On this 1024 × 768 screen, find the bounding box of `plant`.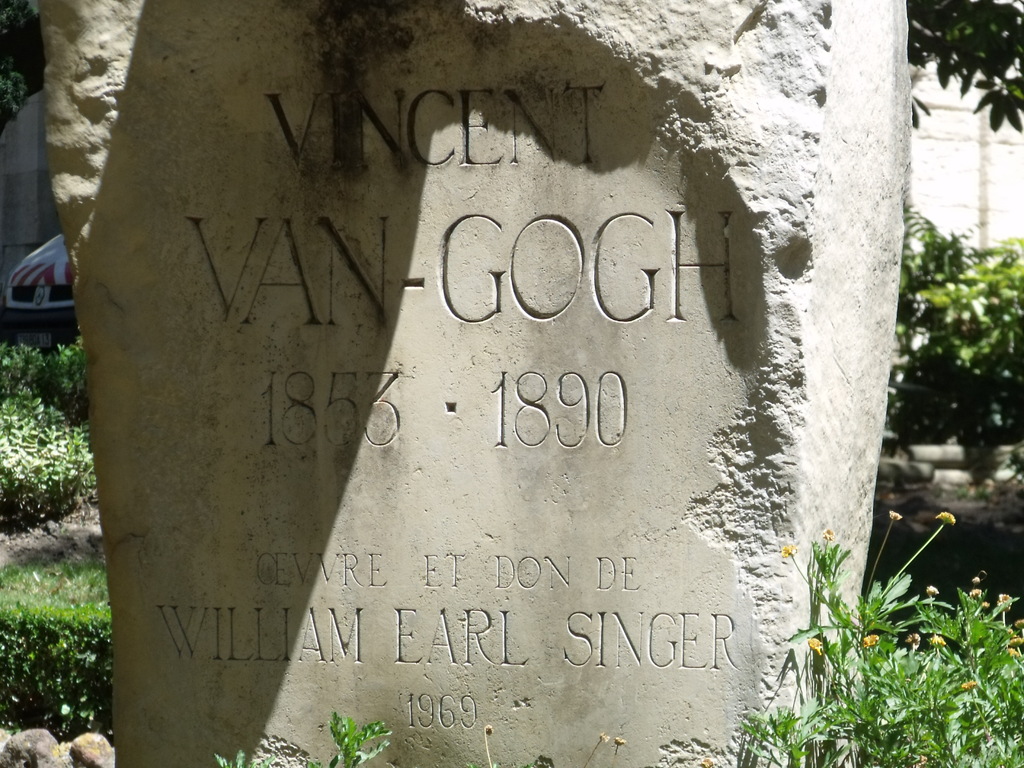
Bounding box: <box>569,732,626,767</box>.
